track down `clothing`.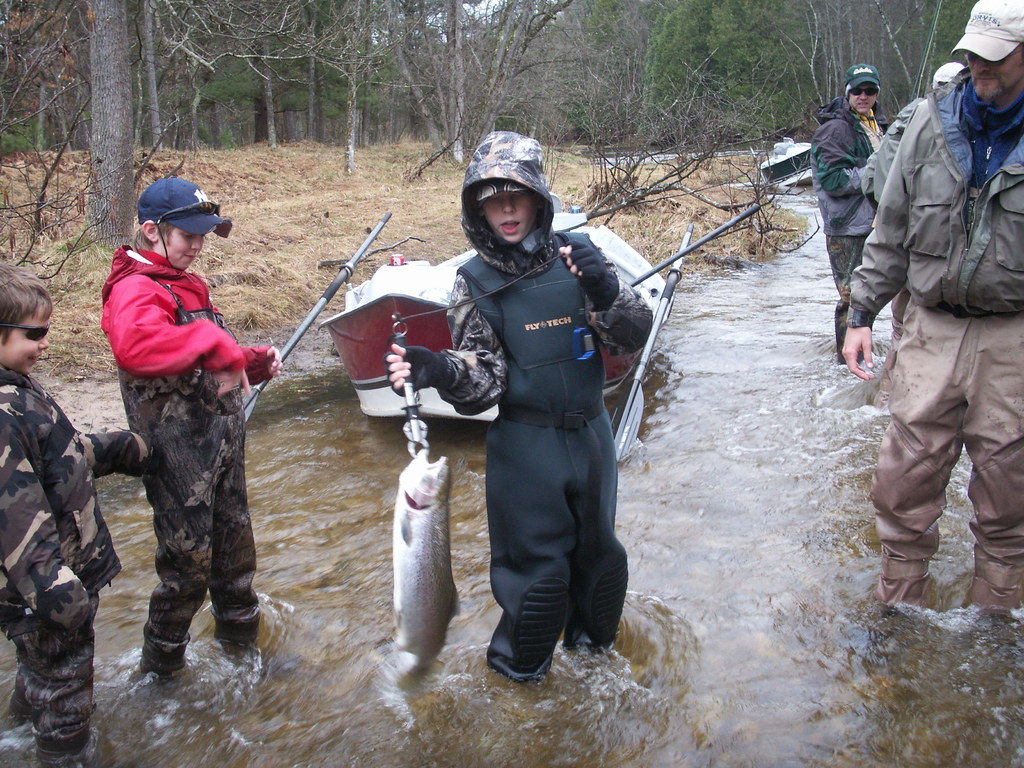
Tracked to bbox=(115, 245, 257, 669).
